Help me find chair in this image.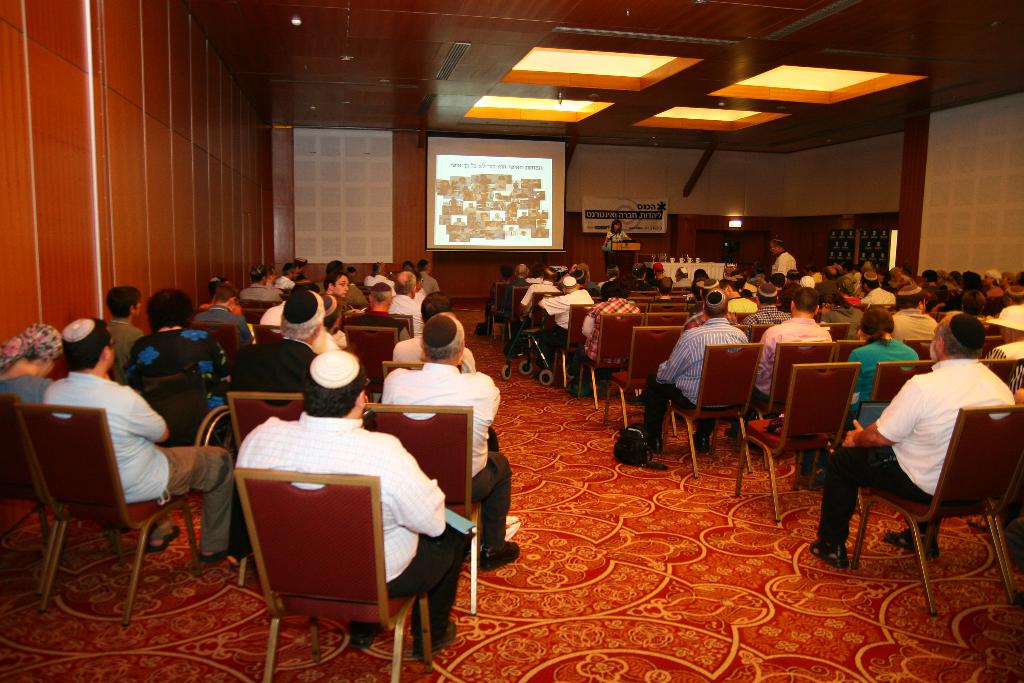
Found it: <box>519,292,563,328</box>.
